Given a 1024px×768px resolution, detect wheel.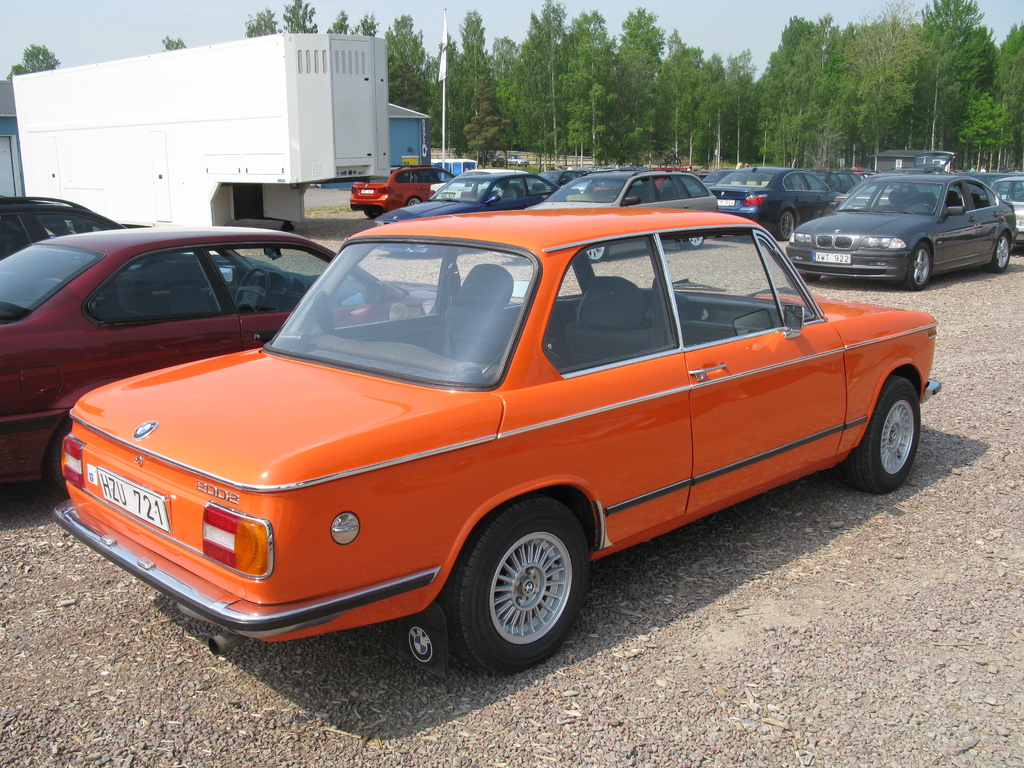
bbox(902, 241, 932, 292).
